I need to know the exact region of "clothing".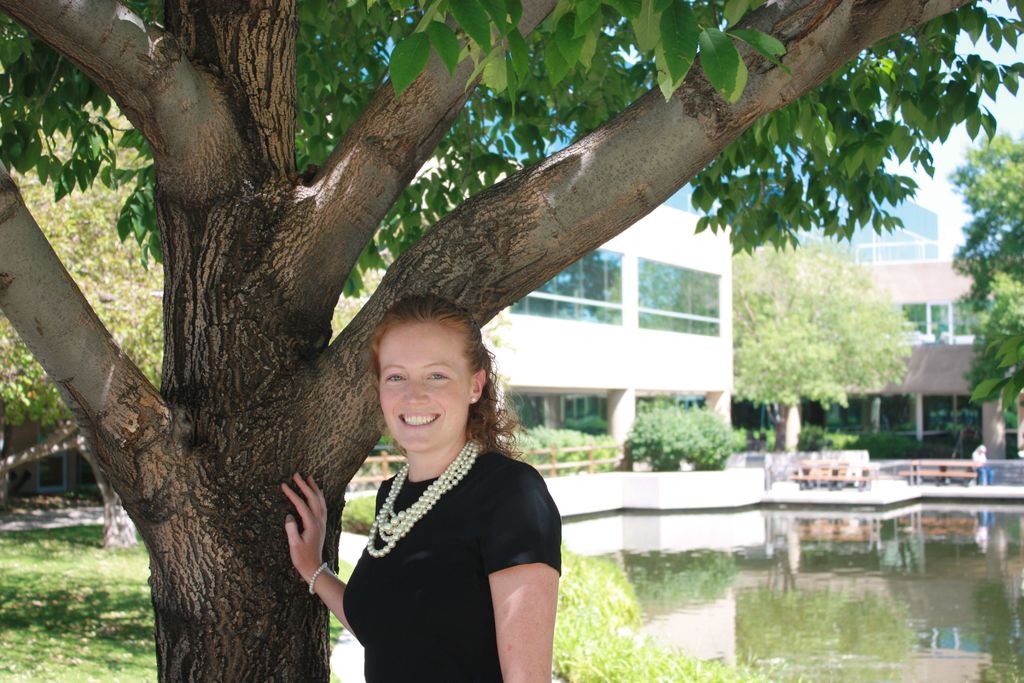
Region: [x1=970, y1=448, x2=995, y2=482].
